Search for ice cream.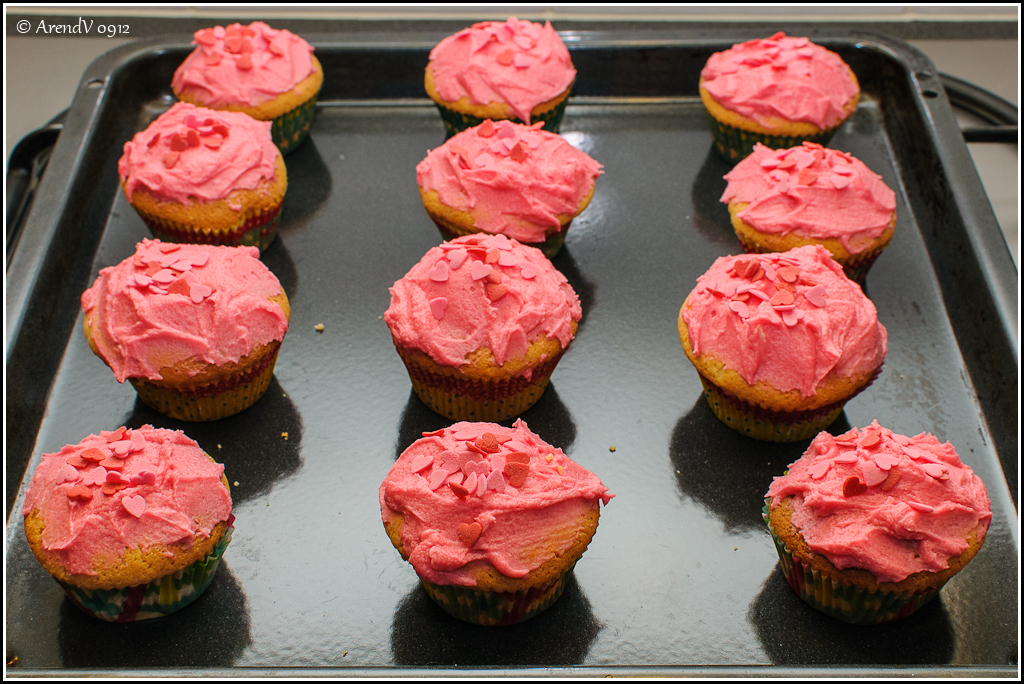
Found at 763, 417, 993, 625.
